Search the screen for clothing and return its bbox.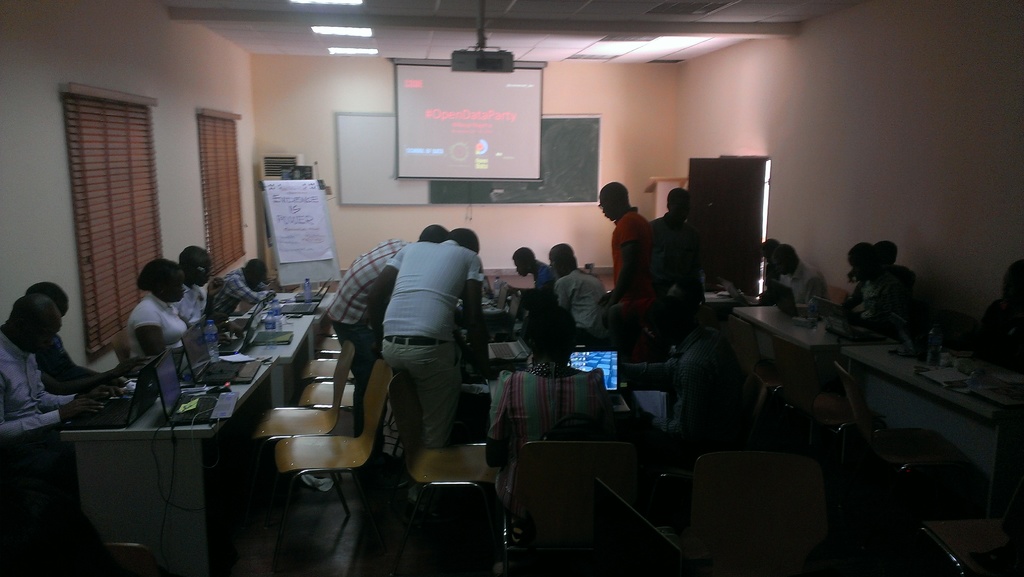
Found: <box>360,199,489,473</box>.
